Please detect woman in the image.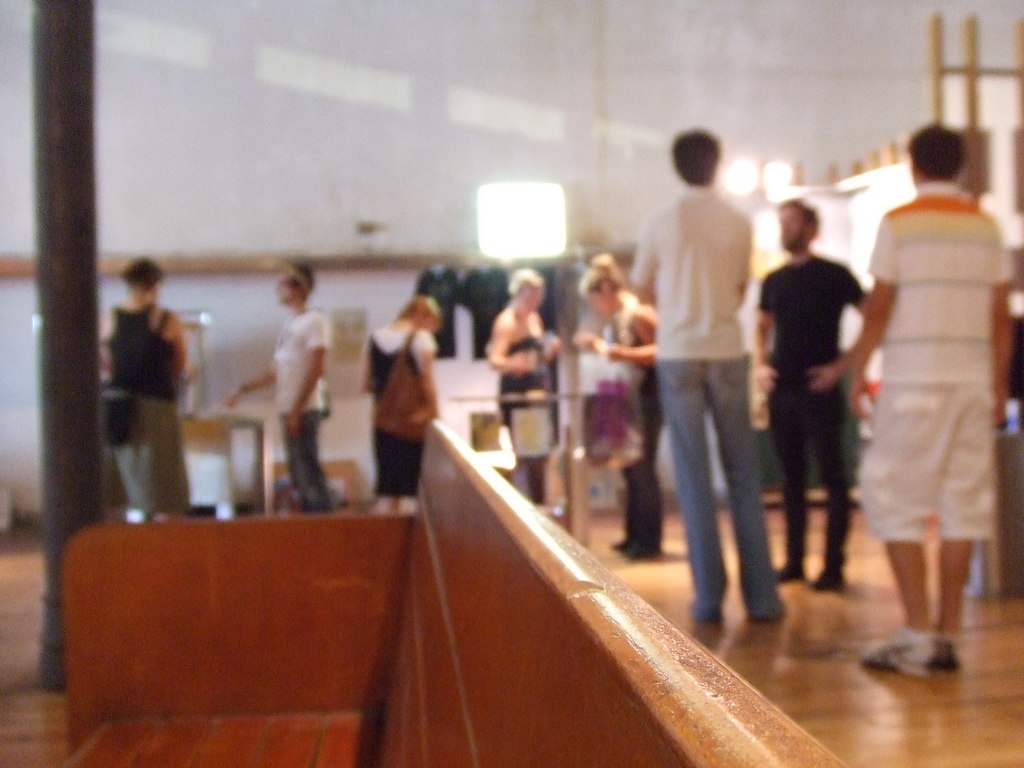
{"left": 481, "top": 267, "right": 568, "bottom": 529}.
